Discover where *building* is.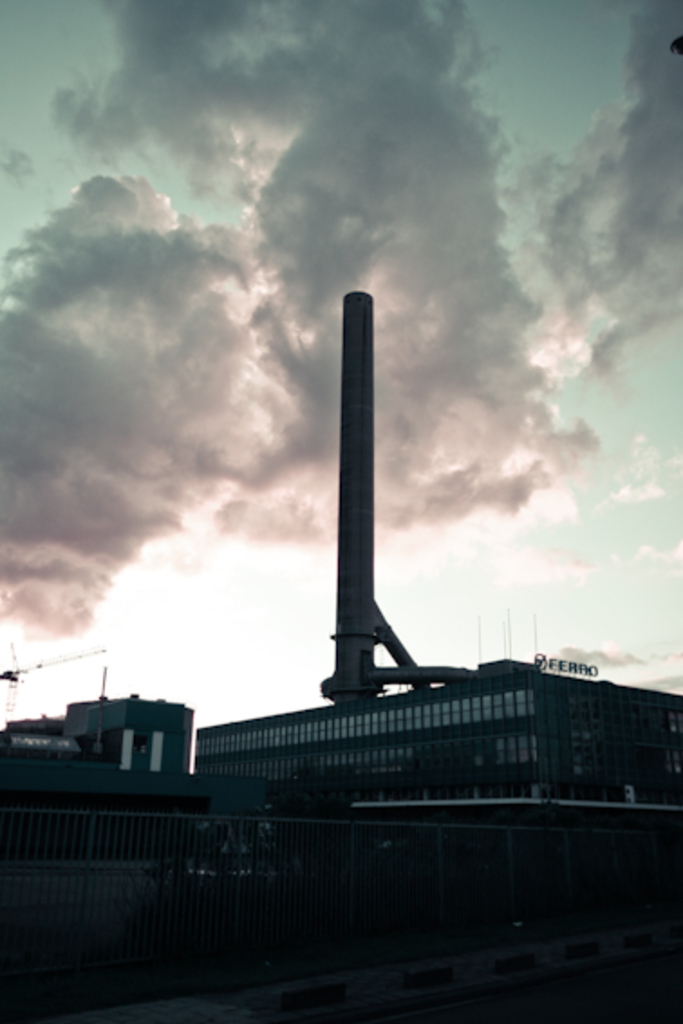
Discovered at {"left": 192, "top": 666, "right": 681, "bottom": 800}.
